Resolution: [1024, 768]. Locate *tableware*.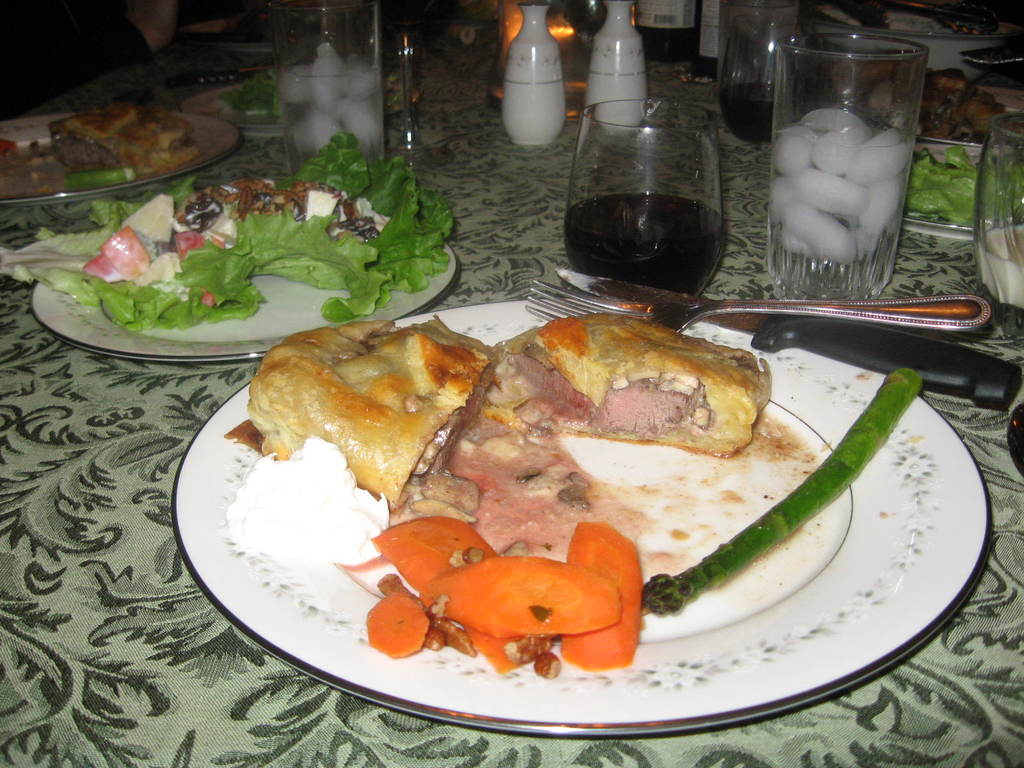
971:109:1023:337.
